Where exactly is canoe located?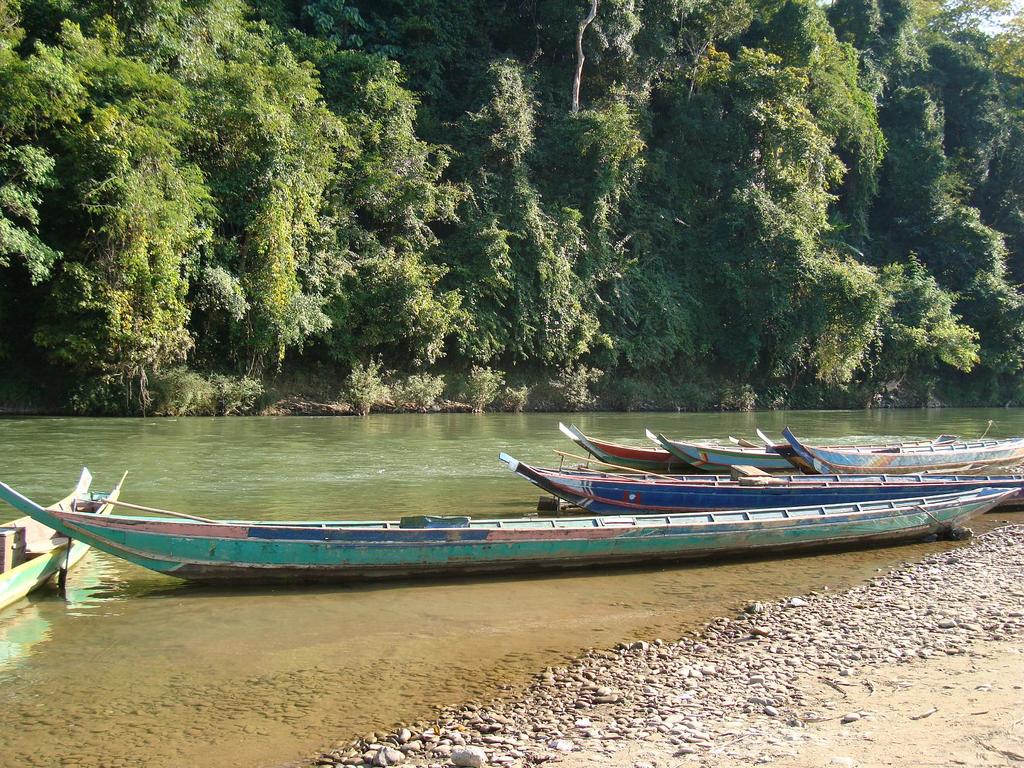
Its bounding box is (559,424,682,479).
